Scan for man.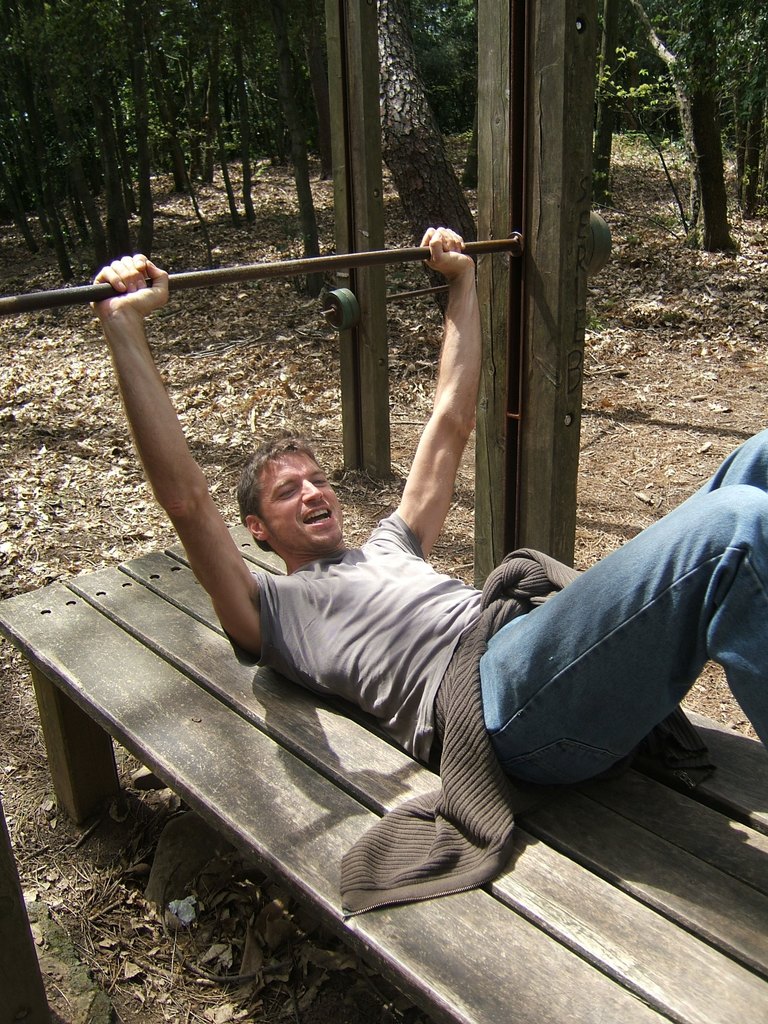
Scan result: region(91, 244, 767, 920).
